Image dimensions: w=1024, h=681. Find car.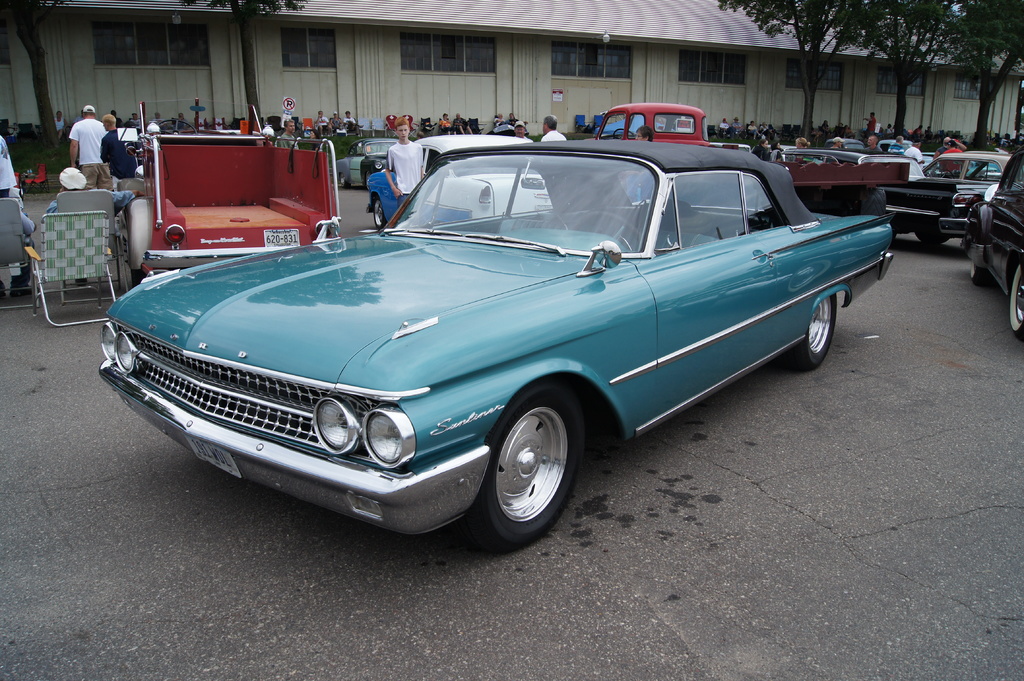
crop(961, 150, 1023, 341).
